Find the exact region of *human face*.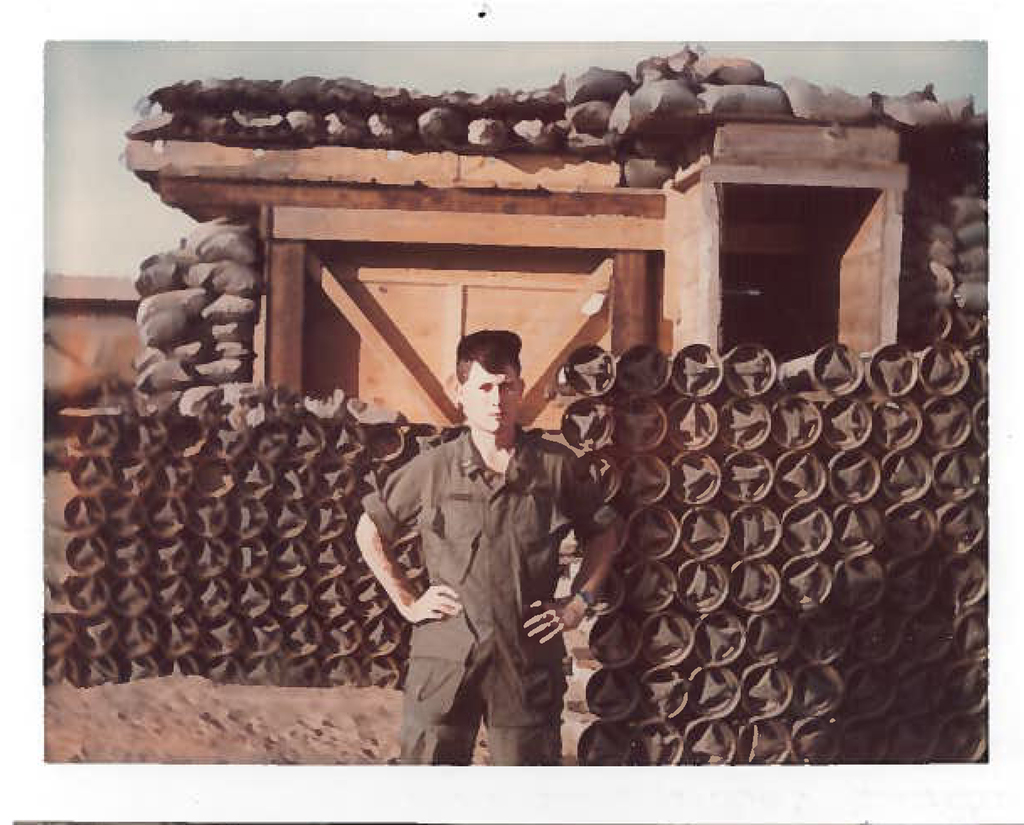
Exact region: (463, 358, 523, 431).
